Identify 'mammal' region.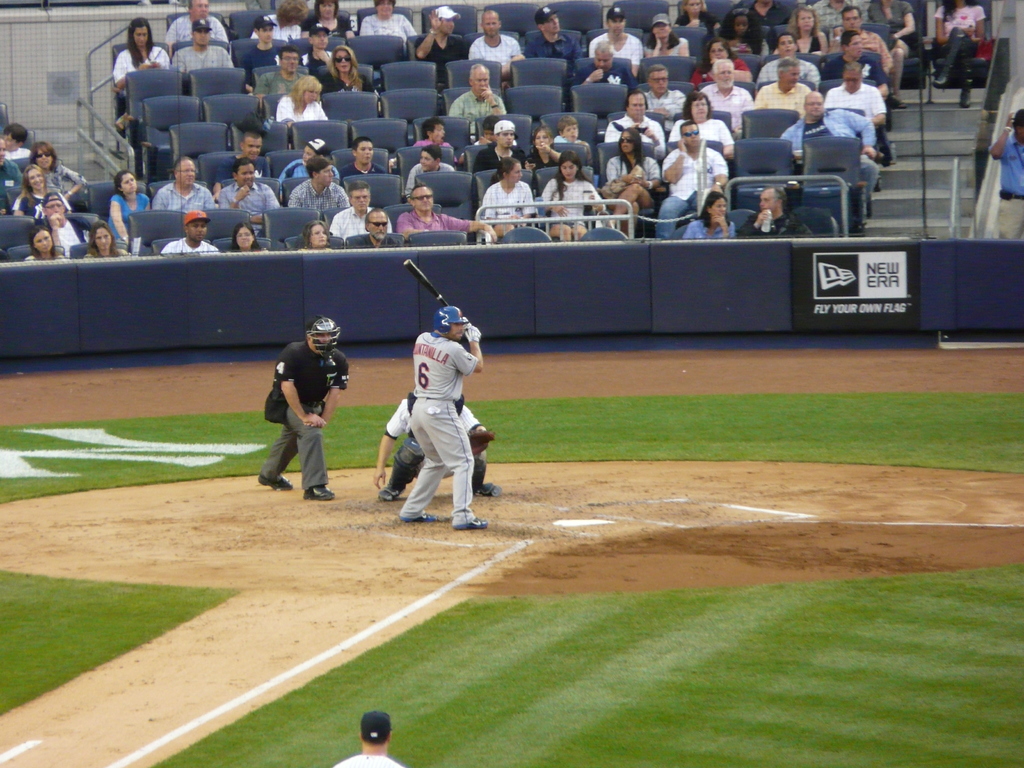
Region: <box>635,11,689,63</box>.
